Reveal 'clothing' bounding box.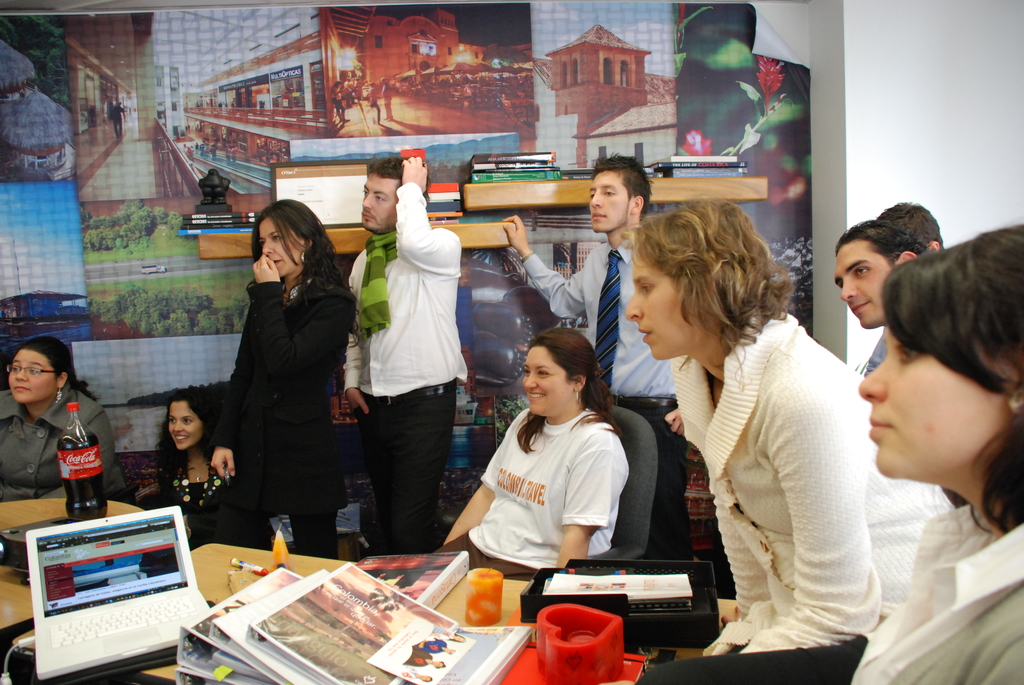
Revealed: 427, 404, 630, 579.
